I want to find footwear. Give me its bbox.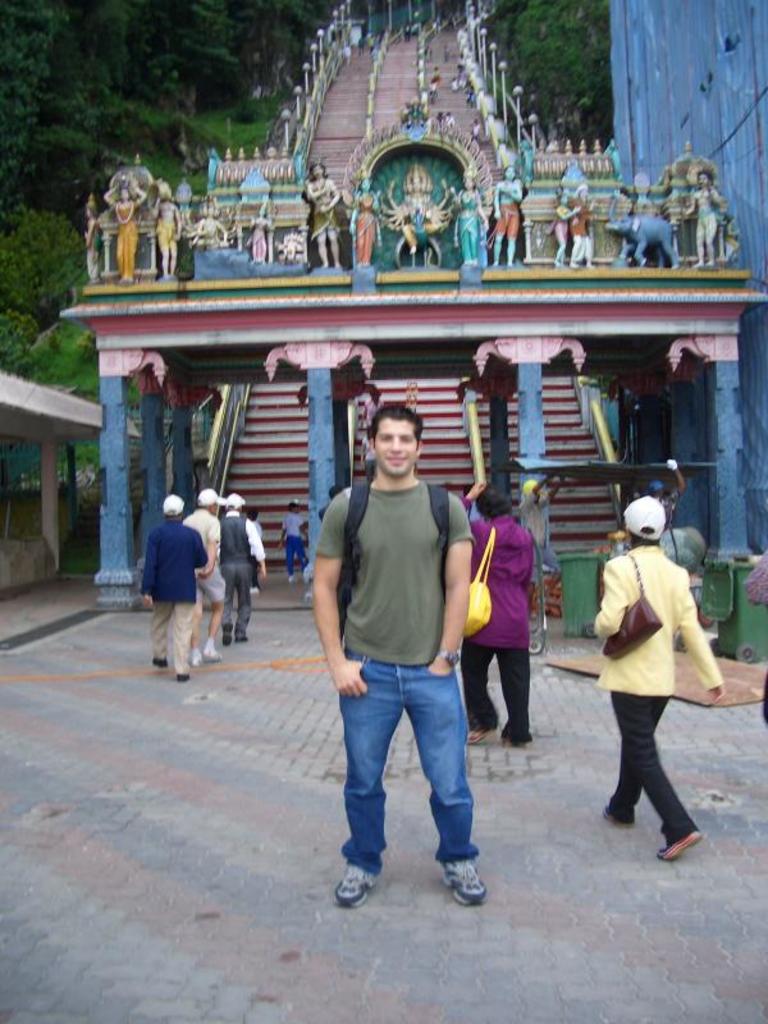
crop(431, 836, 500, 909).
